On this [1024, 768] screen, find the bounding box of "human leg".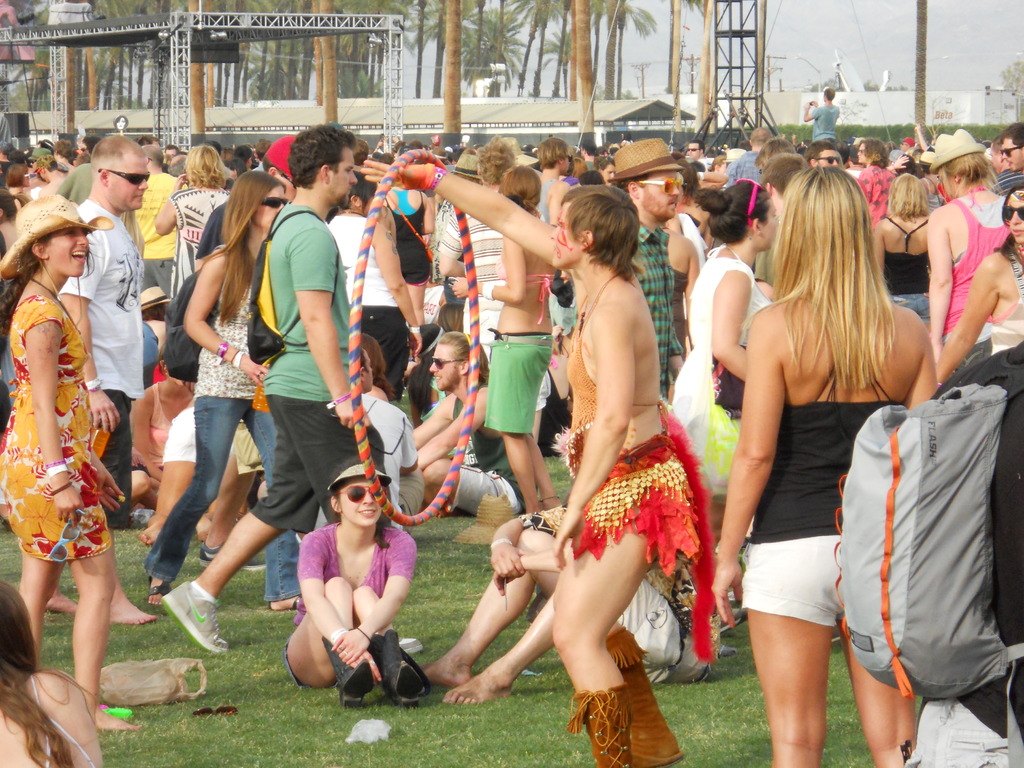
Bounding box: 366 593 420 708.
